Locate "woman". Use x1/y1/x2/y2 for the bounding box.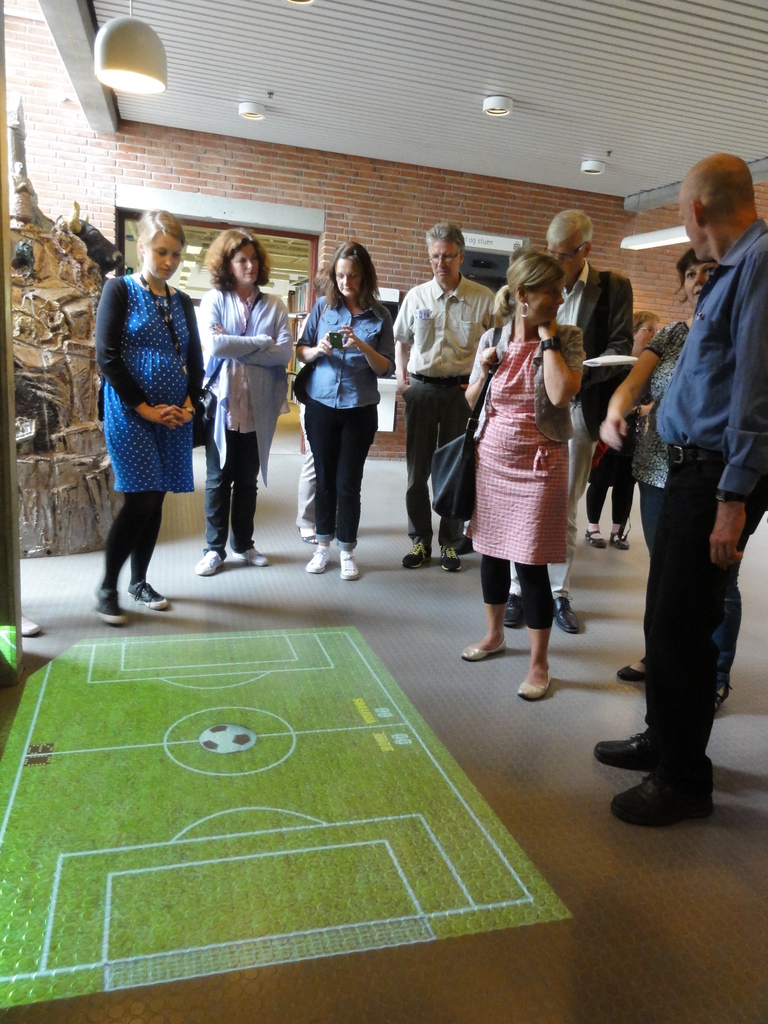
462/237/600/684.
